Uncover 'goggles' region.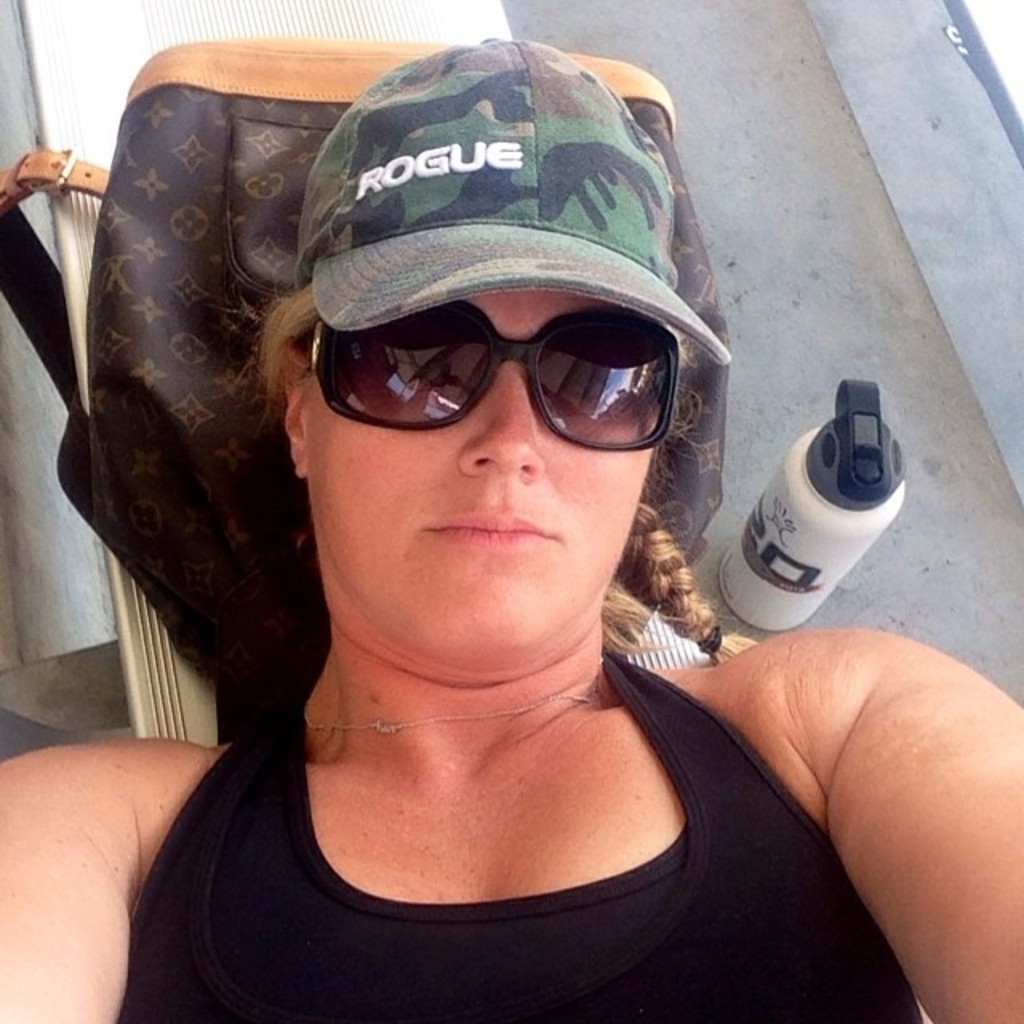
Uncovered: box=[301, 285, 694, 443].
